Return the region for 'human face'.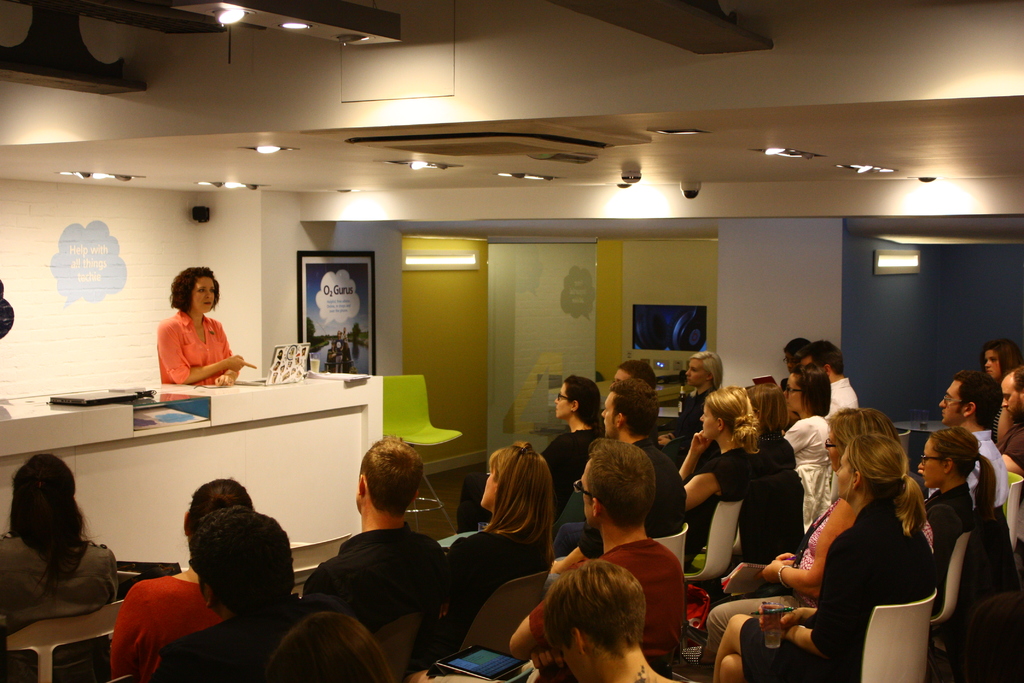
crop(698, 404, 719, 441).
